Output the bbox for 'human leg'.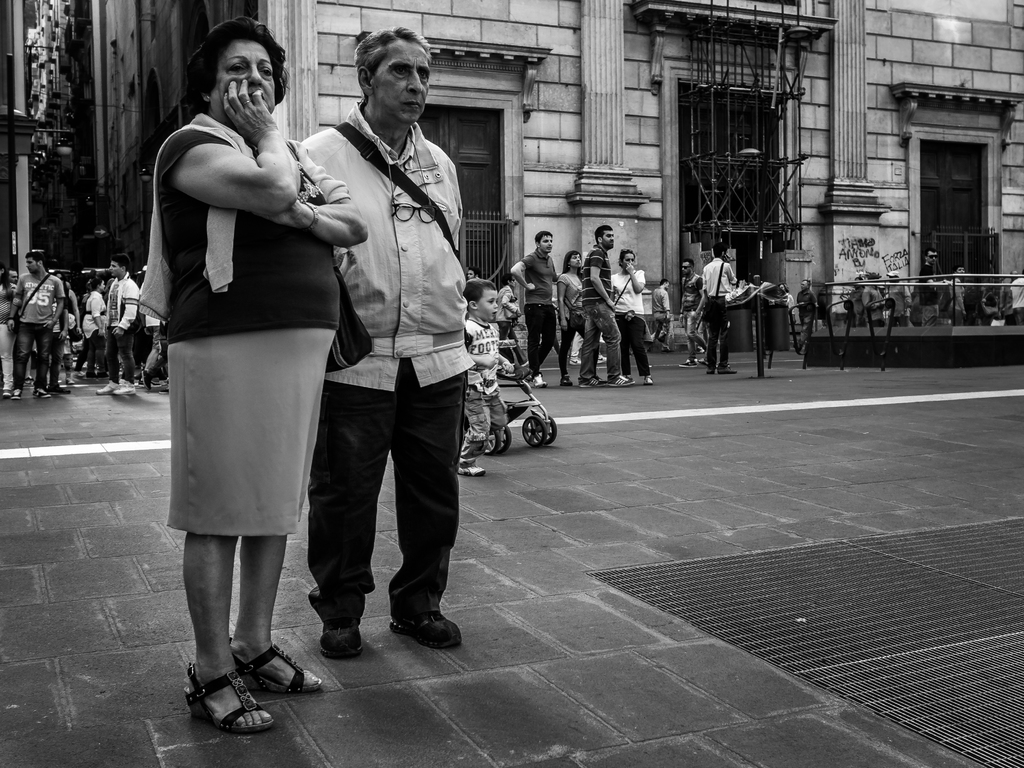
BBox(97, 323, 118, 399).
